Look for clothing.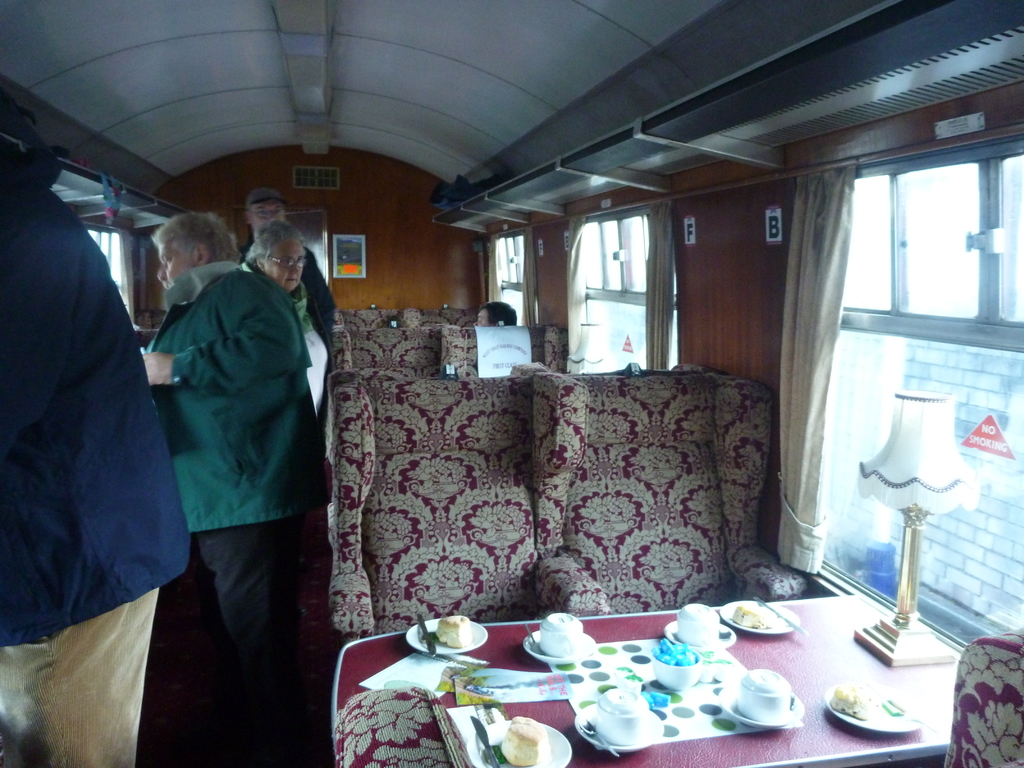
Found: {"left": 245, "top": 264, "right": 332, "bottom": 420}.
